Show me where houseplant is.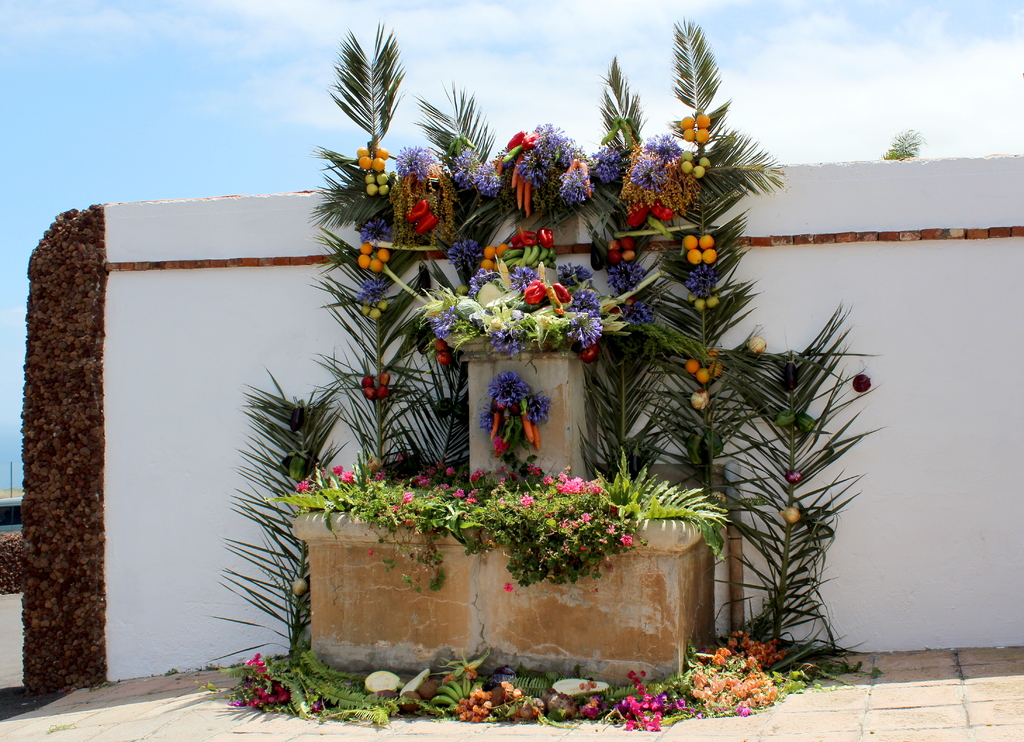
houseplant is at locate(416, 289, 628, 488).
